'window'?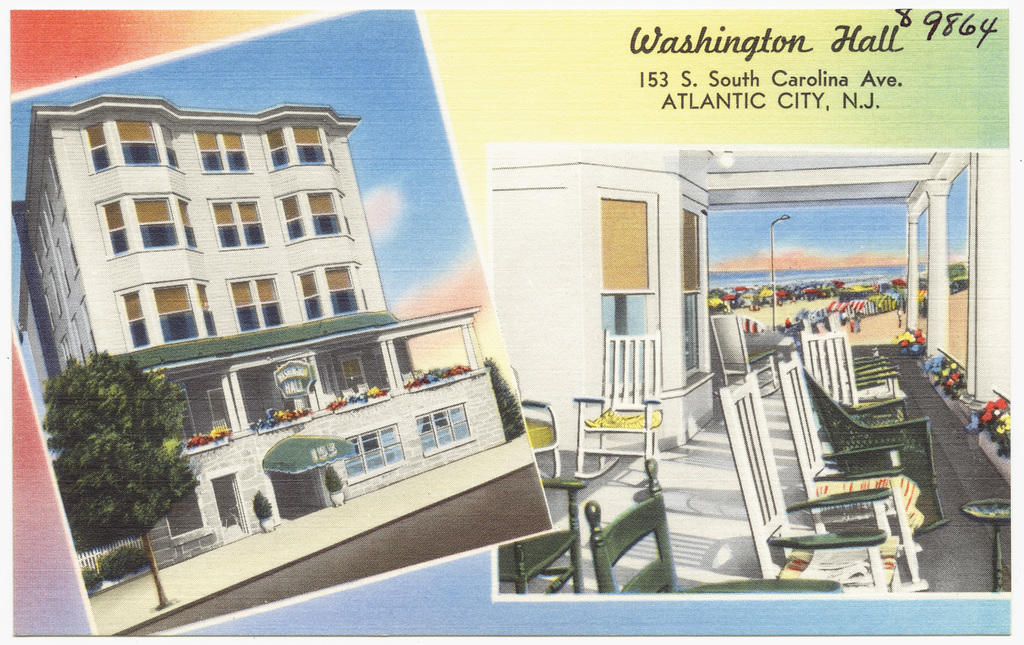
<region>206, 199, 270, 251</region>
